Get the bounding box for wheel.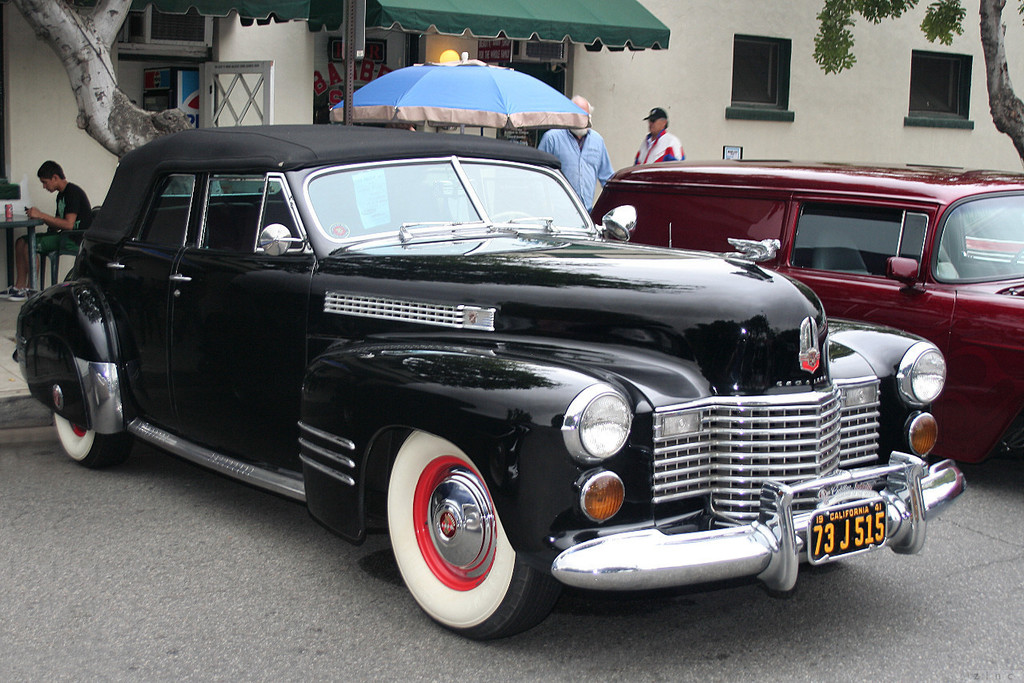
Rect(54, 411, 121, 466).
